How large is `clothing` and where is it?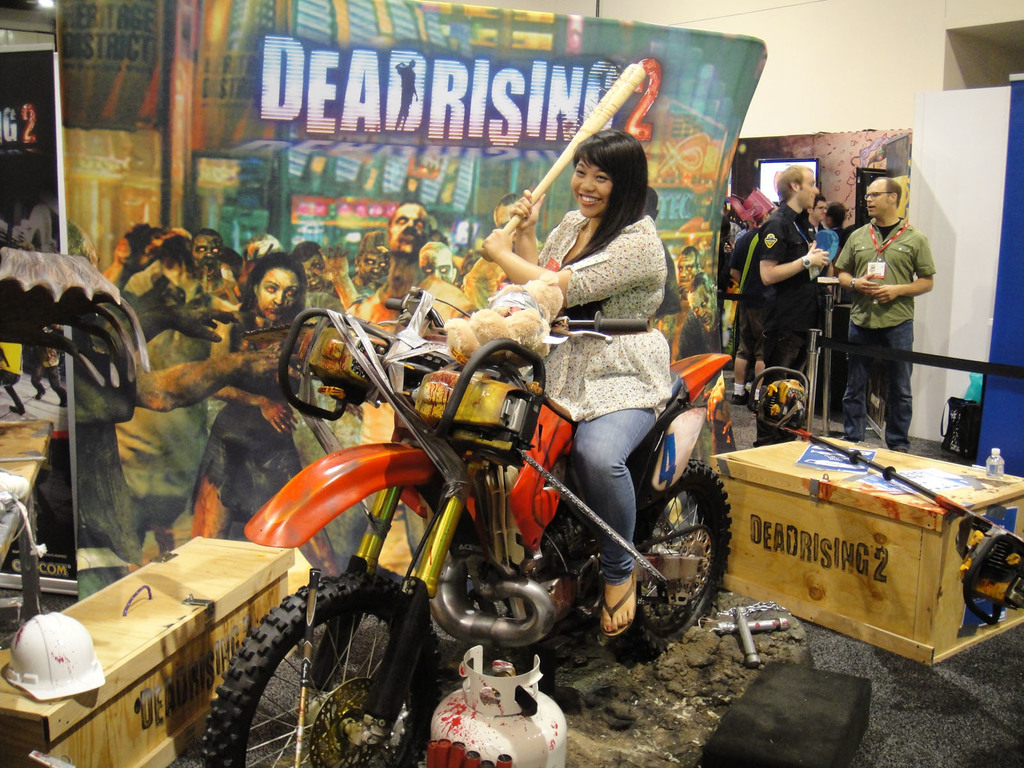
Bounding box: <region>191, 322, 306, 520</region>.
